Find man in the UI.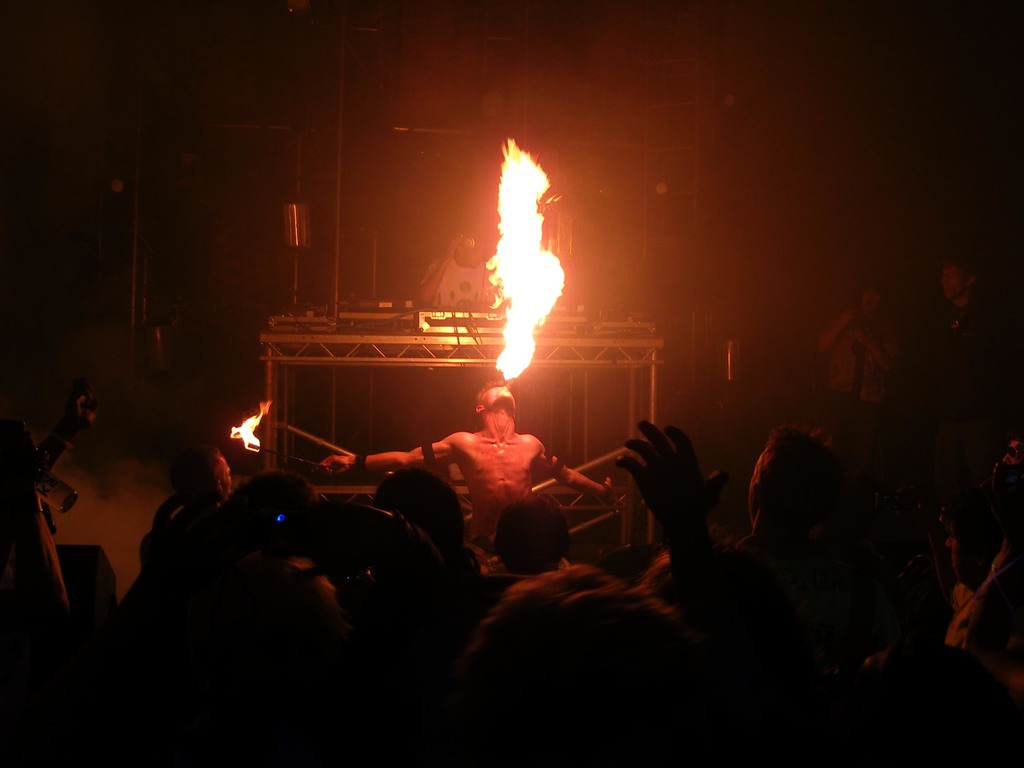
UI element at pyautogui.locateOnScreen(317, 376, 620, 549).
